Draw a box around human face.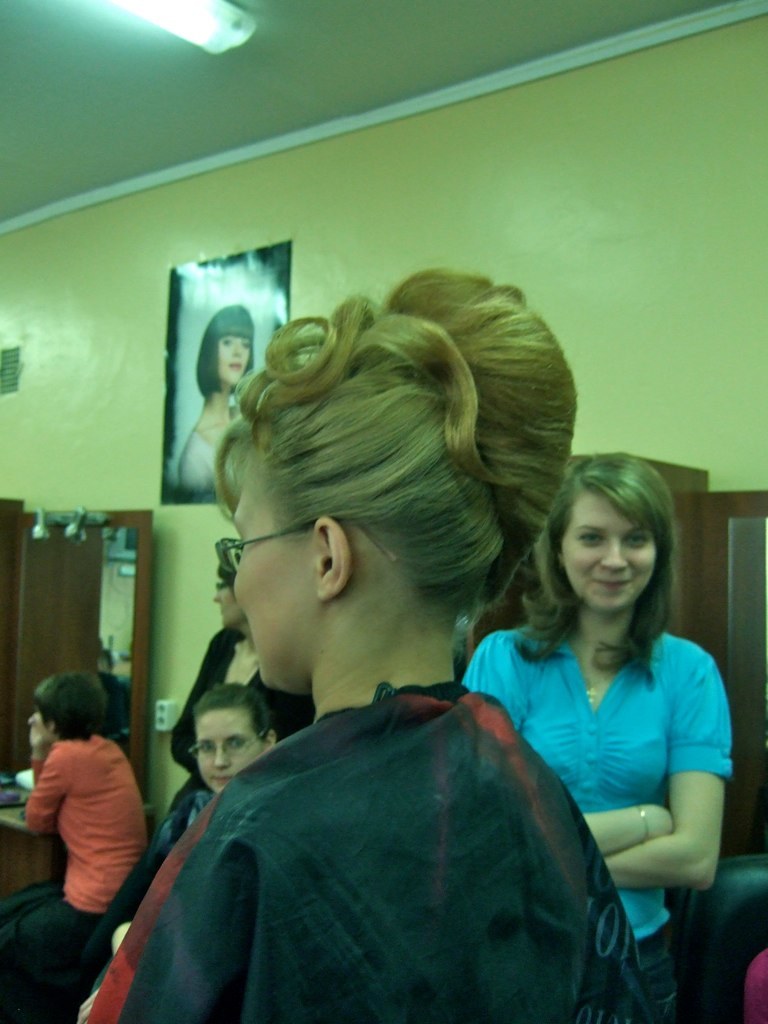
BBox(217, 589, 245, 630).
